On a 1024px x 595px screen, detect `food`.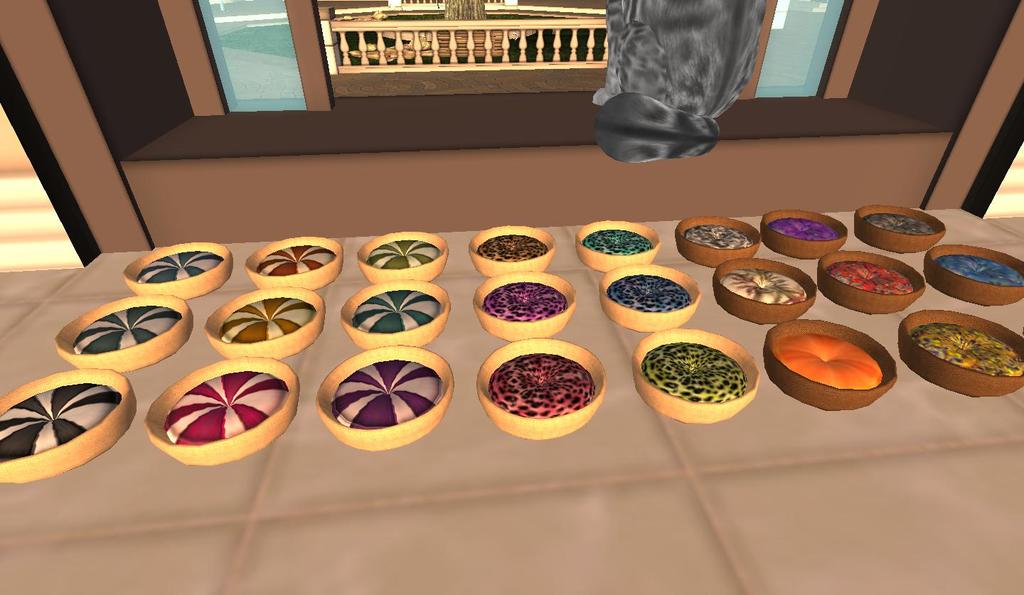
x1=0, y1=384, x2=121, y2=463.
